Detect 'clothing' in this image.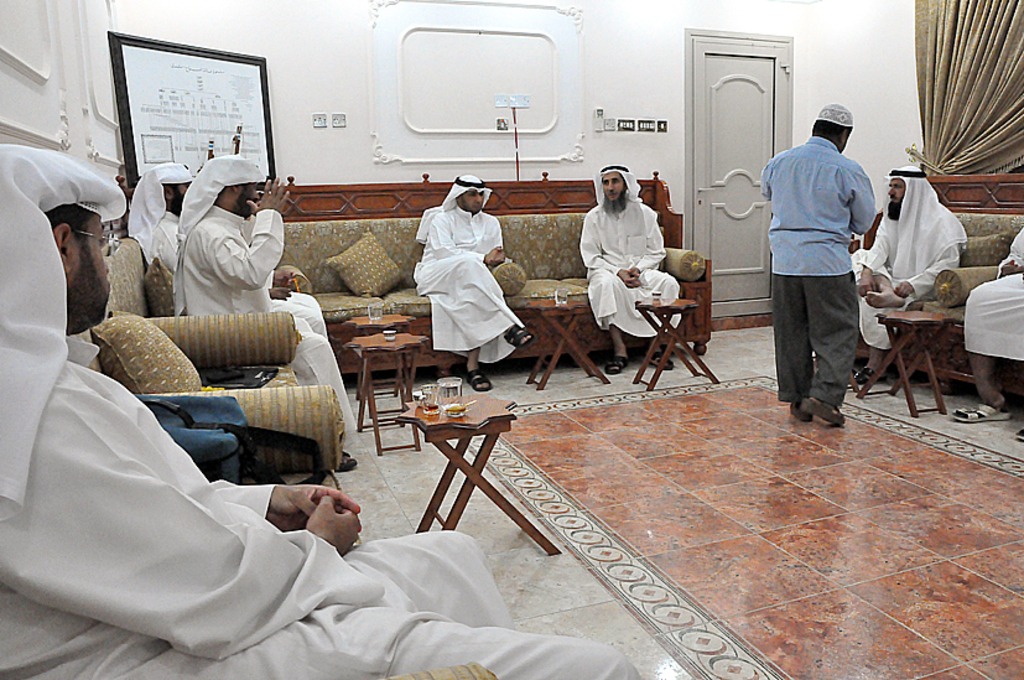
Detection: [124, 161, 194, 275].
